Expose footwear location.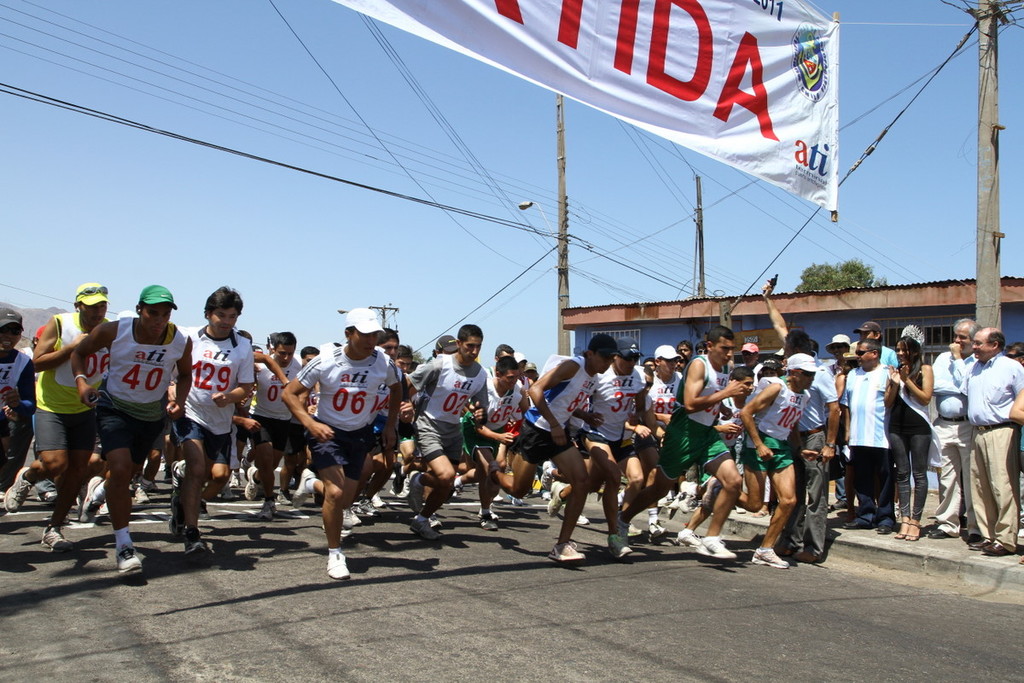
Exposed at select_region(169, 497, 185, 533).
